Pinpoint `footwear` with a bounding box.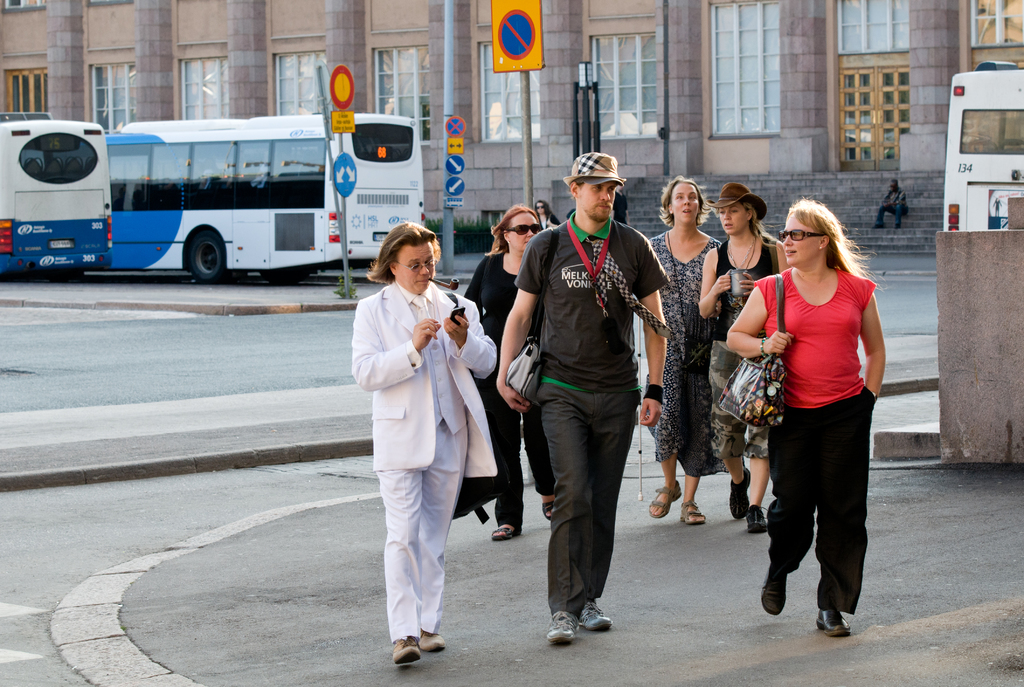
[left=817, top=608, right=847, bottom=640].
